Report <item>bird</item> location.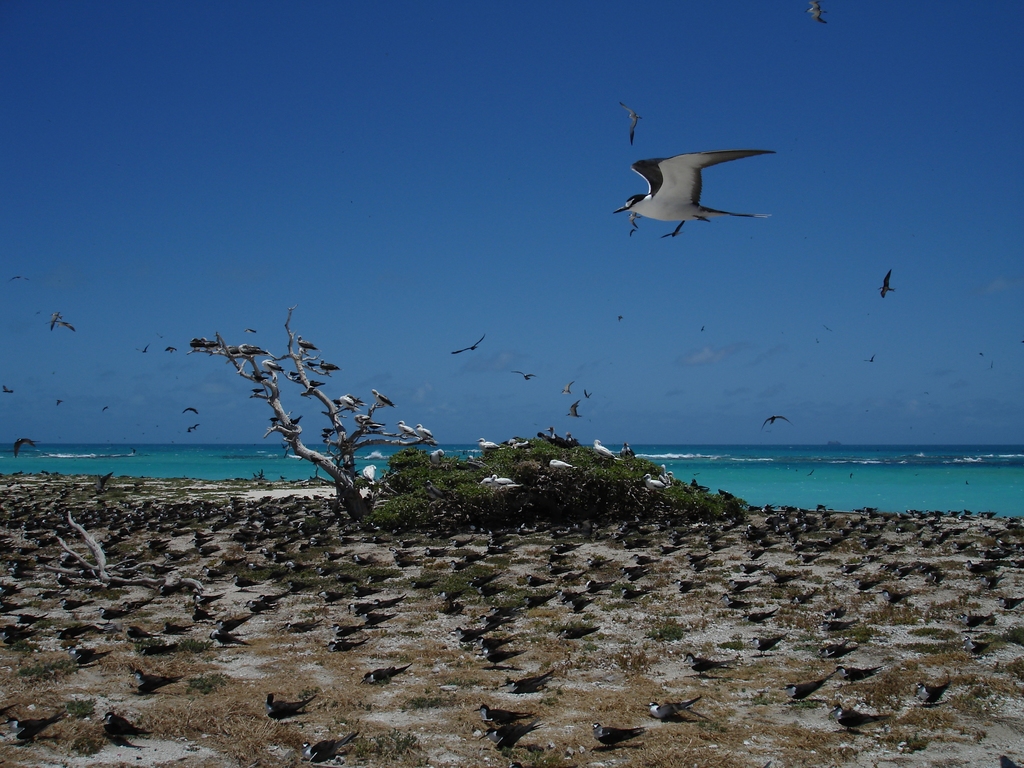
Report: (x1=366, y1=573, x2=397, y2=581).
